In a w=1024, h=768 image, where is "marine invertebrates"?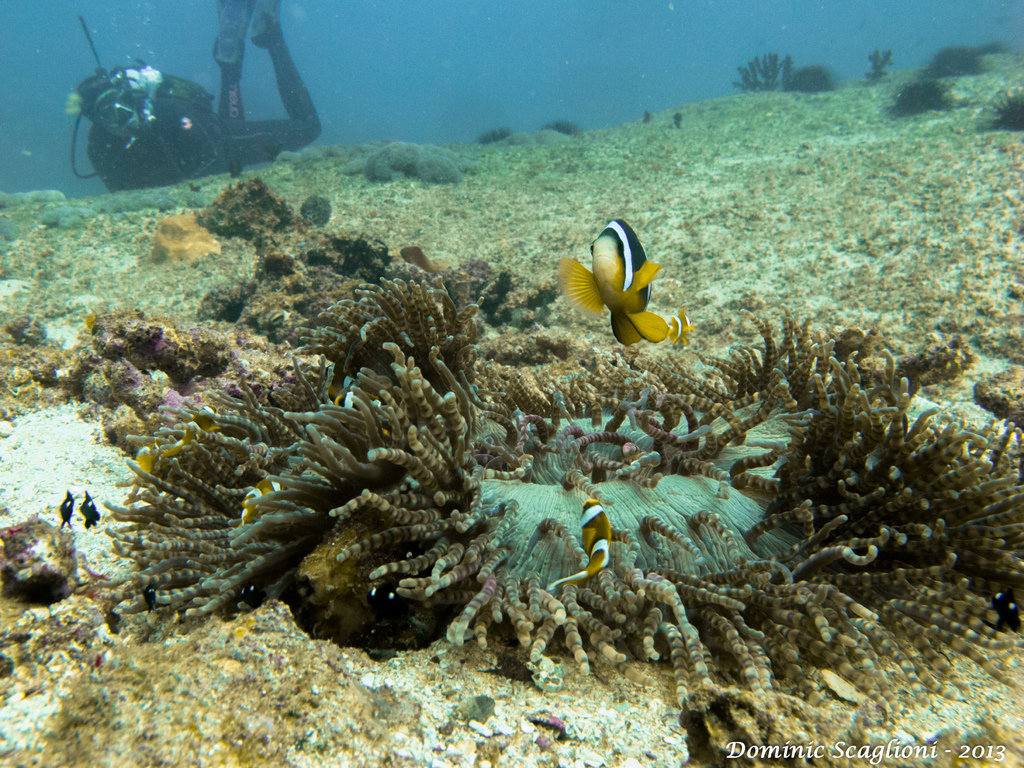
x1=472, y1=127, x2=523, y2=148.
